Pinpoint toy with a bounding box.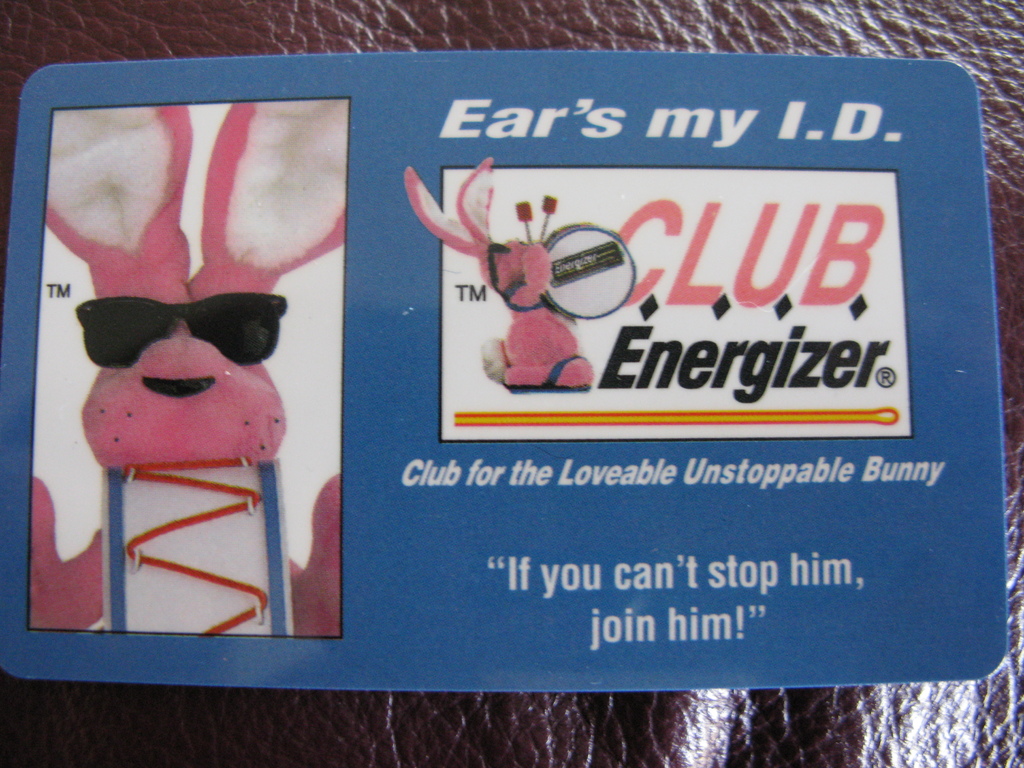
[x1=28, y1=102, x2=352, y2=638].
